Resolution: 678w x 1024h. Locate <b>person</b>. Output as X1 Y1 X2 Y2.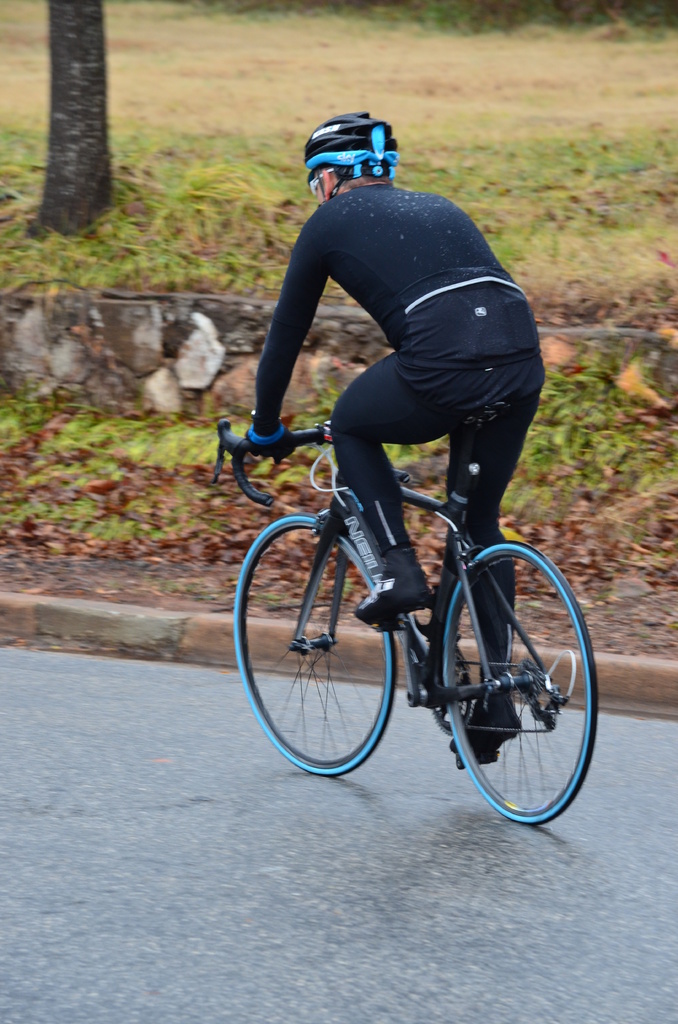
241 103 561 766.
